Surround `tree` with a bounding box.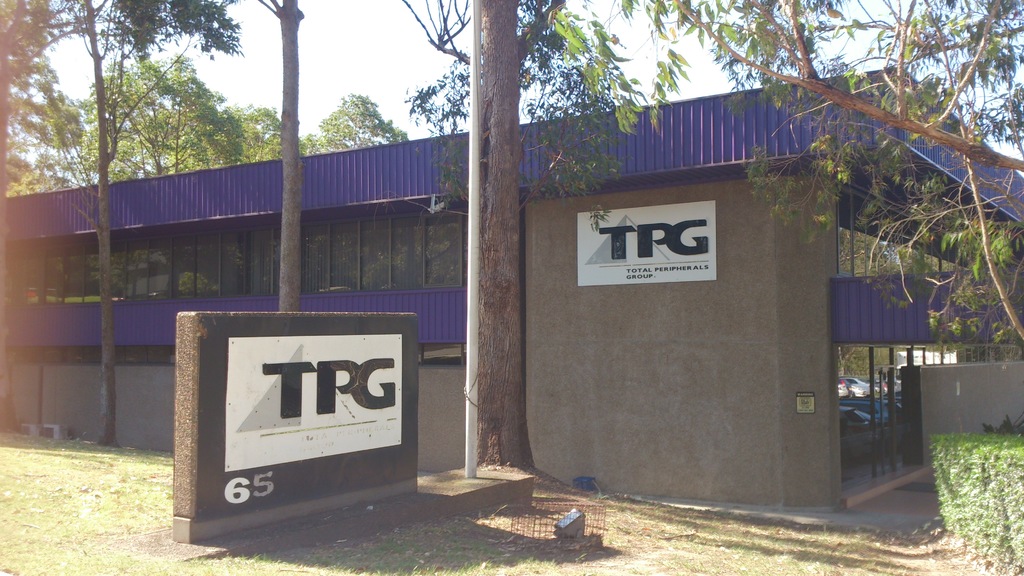
253/0/307/313.
